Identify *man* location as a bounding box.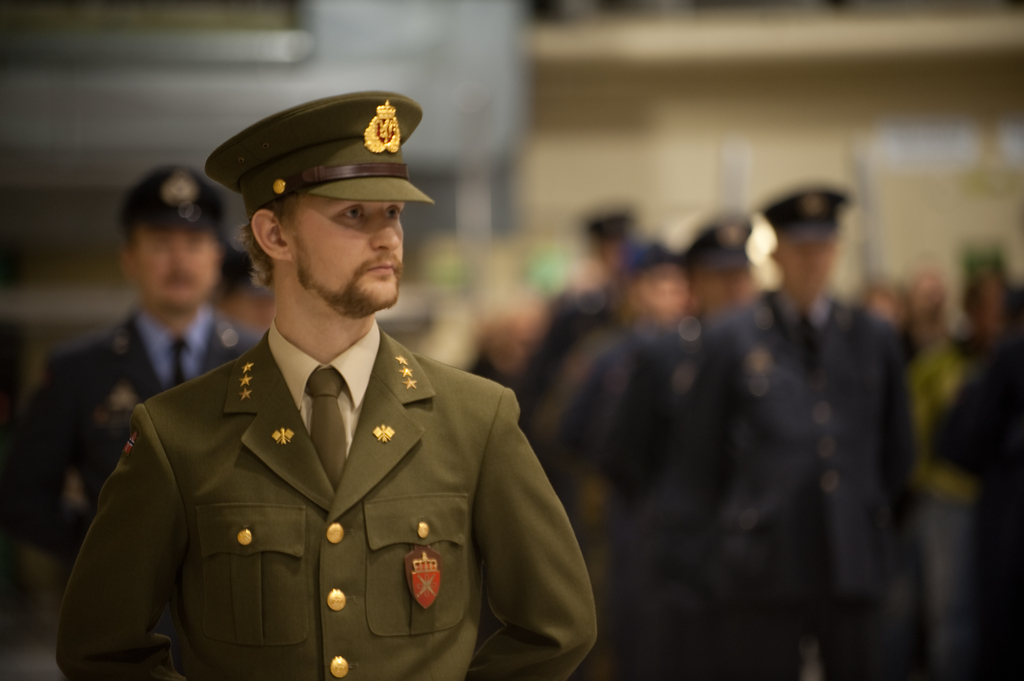
[left=653, top=191, right=961, bottom=680].
